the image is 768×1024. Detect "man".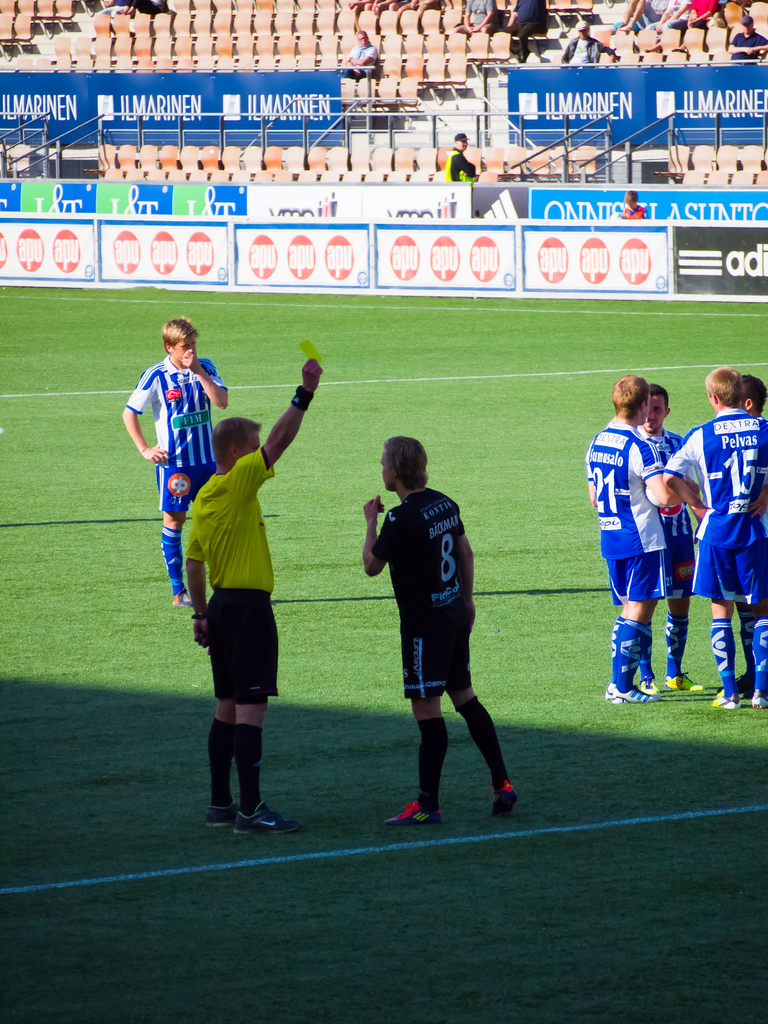
Detection: 584 377 672 704.
